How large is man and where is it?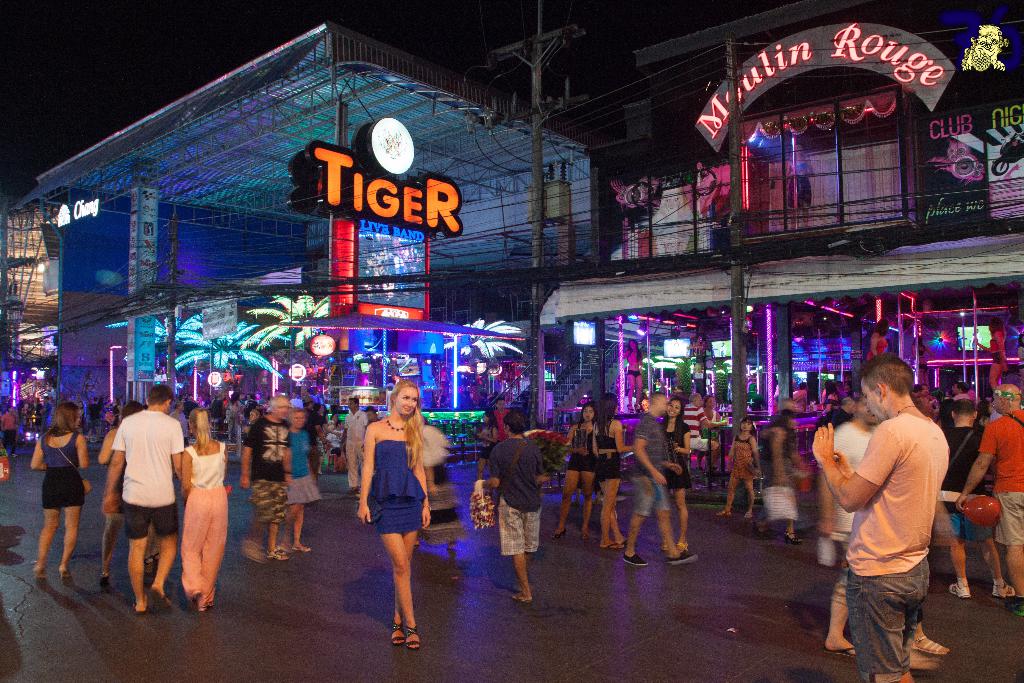
Bounding box: (816, 393, 942, 662).
